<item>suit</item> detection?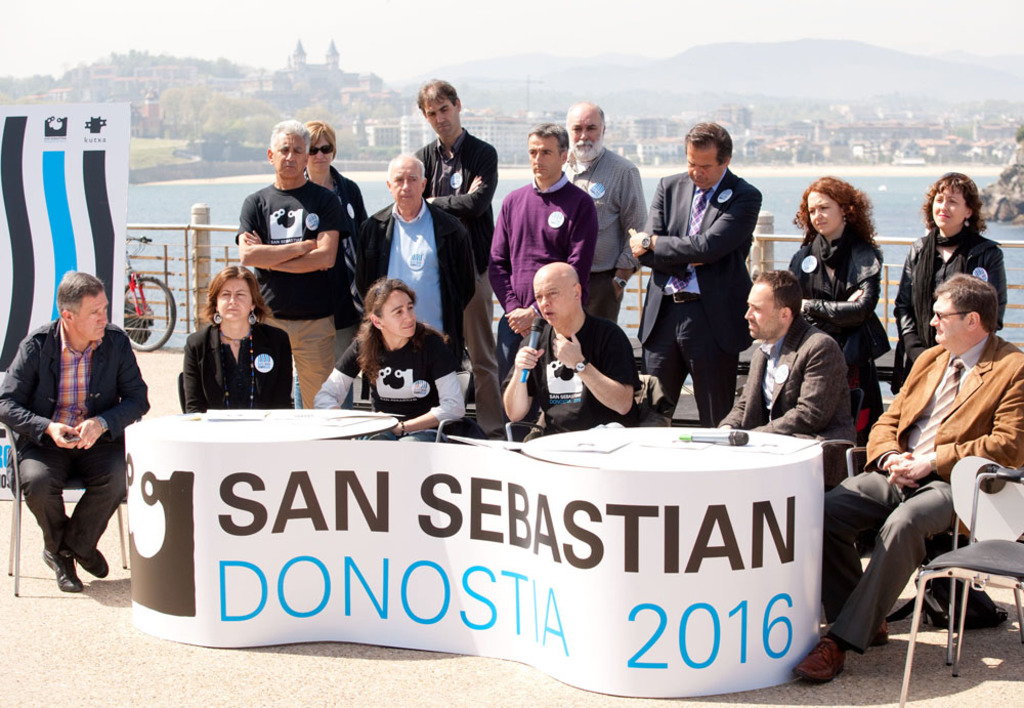
left=414, top=126, right=499, bottom=441
